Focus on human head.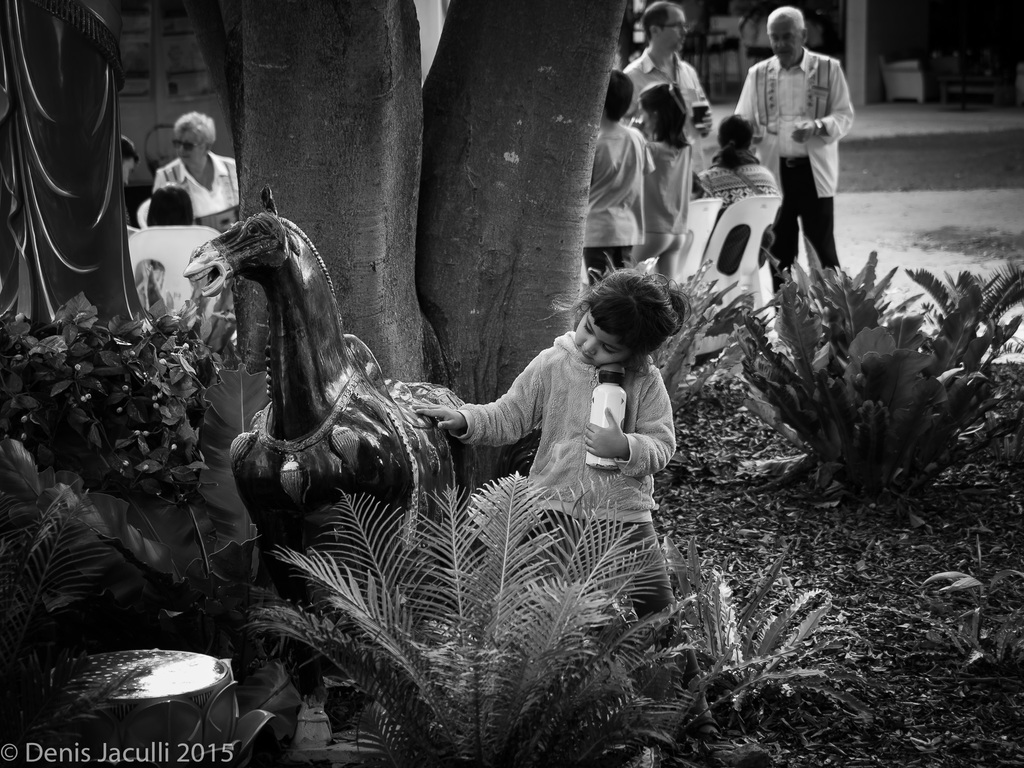
Focused at l=168, t=109, r=216, b=164.
